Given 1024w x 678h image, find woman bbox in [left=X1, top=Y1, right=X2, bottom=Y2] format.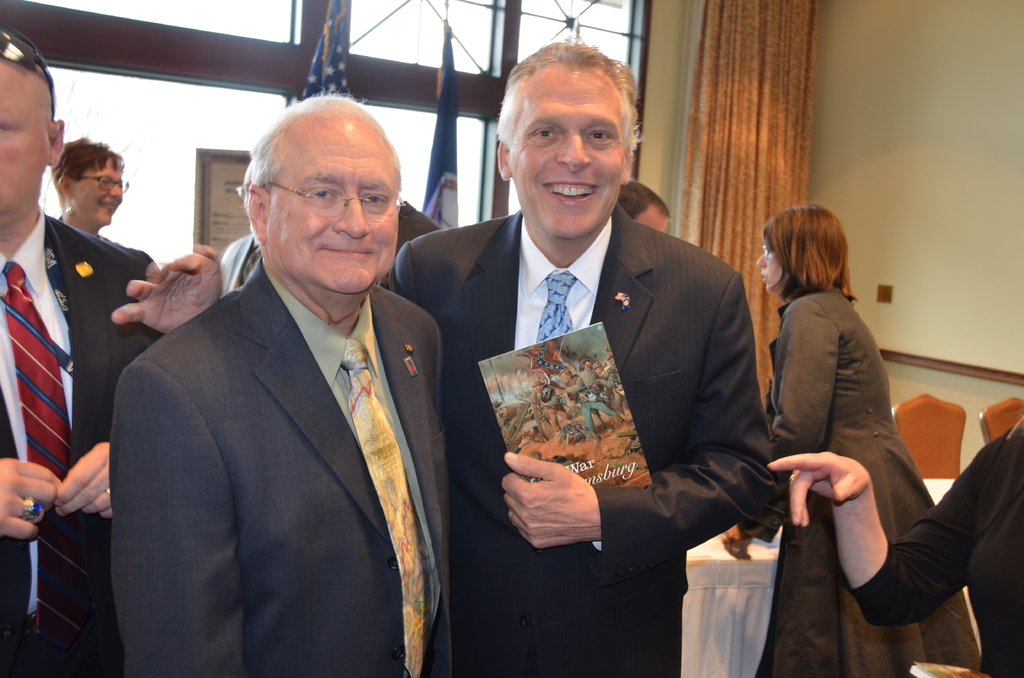
[left=748, top=188, right=941, bottom=670].
